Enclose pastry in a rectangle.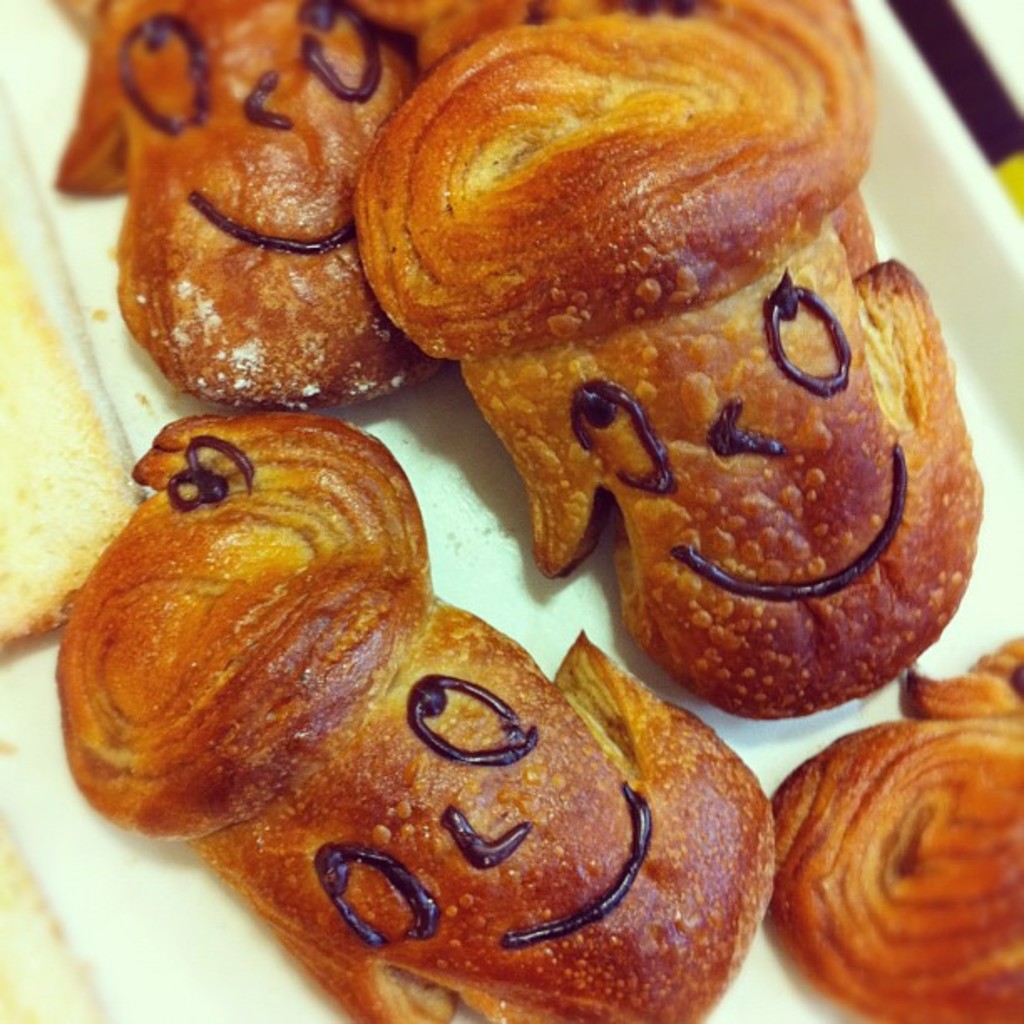
<box>753,636,1022,1022</box>.
